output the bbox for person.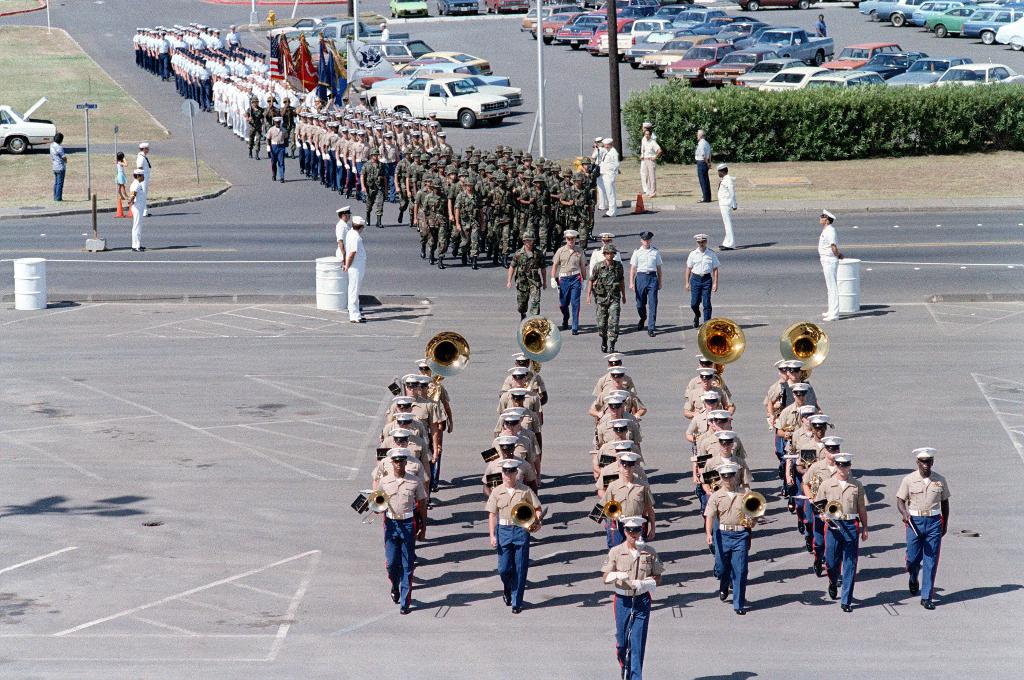
<box>826,213,842,321</box>.
